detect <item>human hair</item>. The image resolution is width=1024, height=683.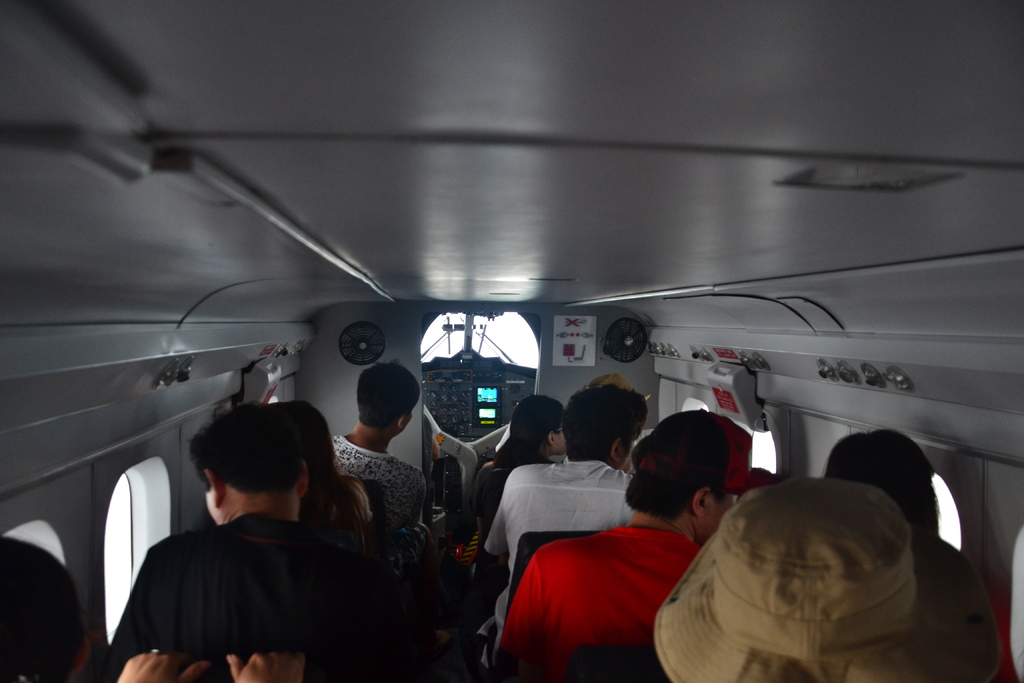
BBox(368, 363, 416, 428).
